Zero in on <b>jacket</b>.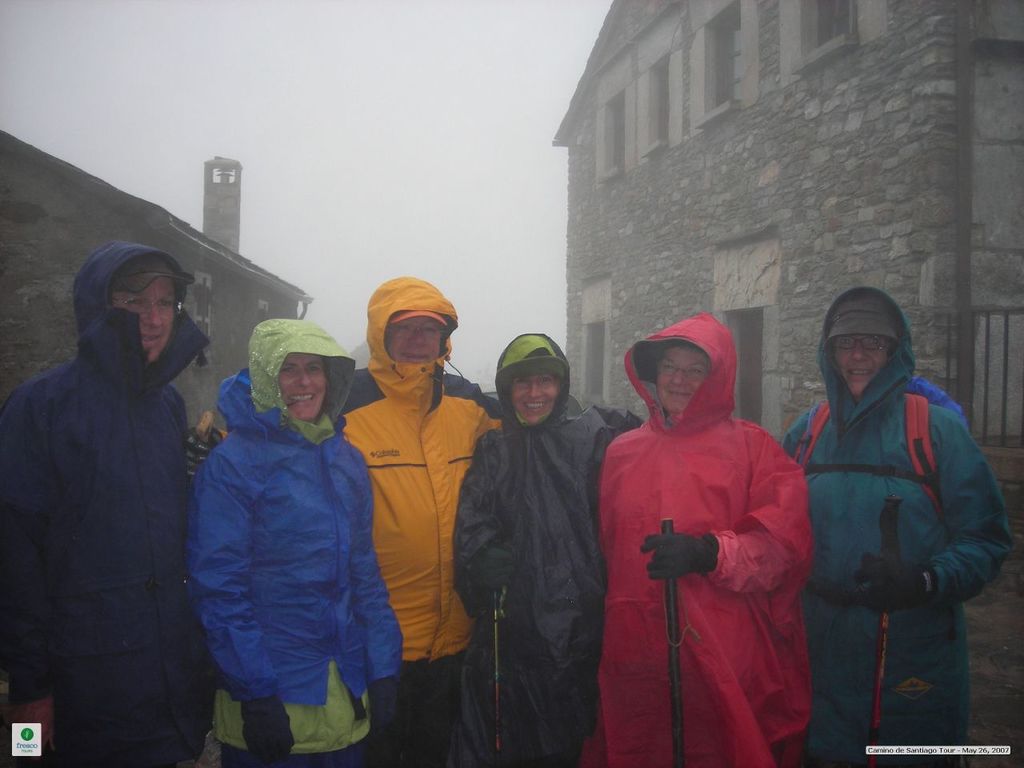
Zeroed in: (left=0, top=239, right=218, bottom=666).
